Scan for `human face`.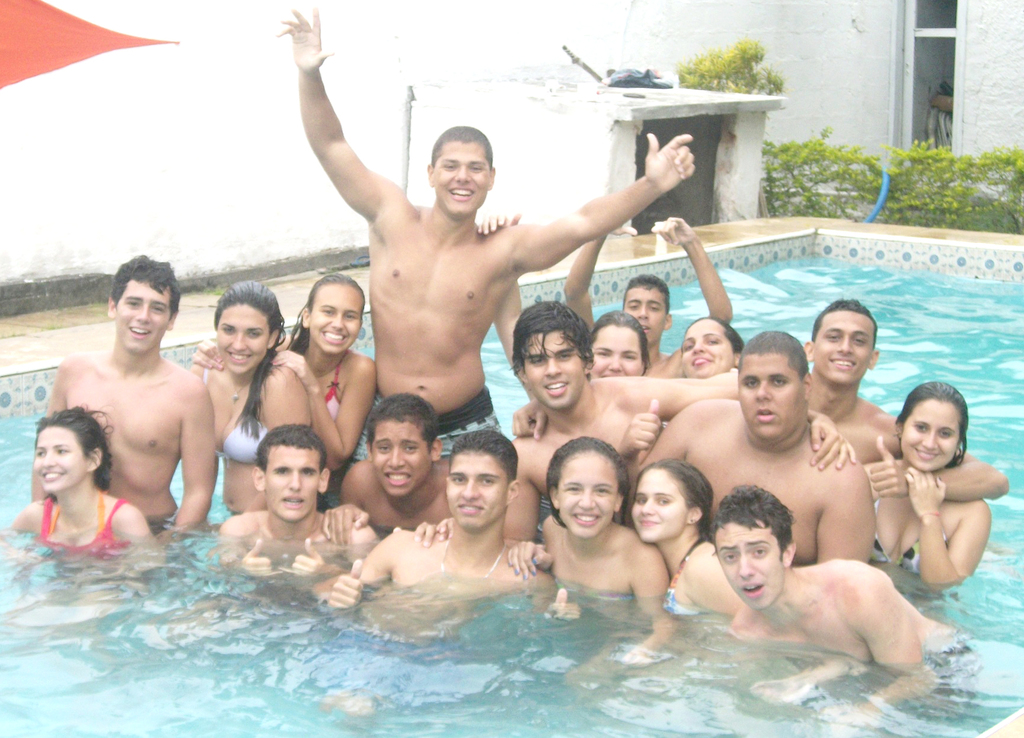
Scan result: x1=263, y1=441, x2=322, y2=525.
